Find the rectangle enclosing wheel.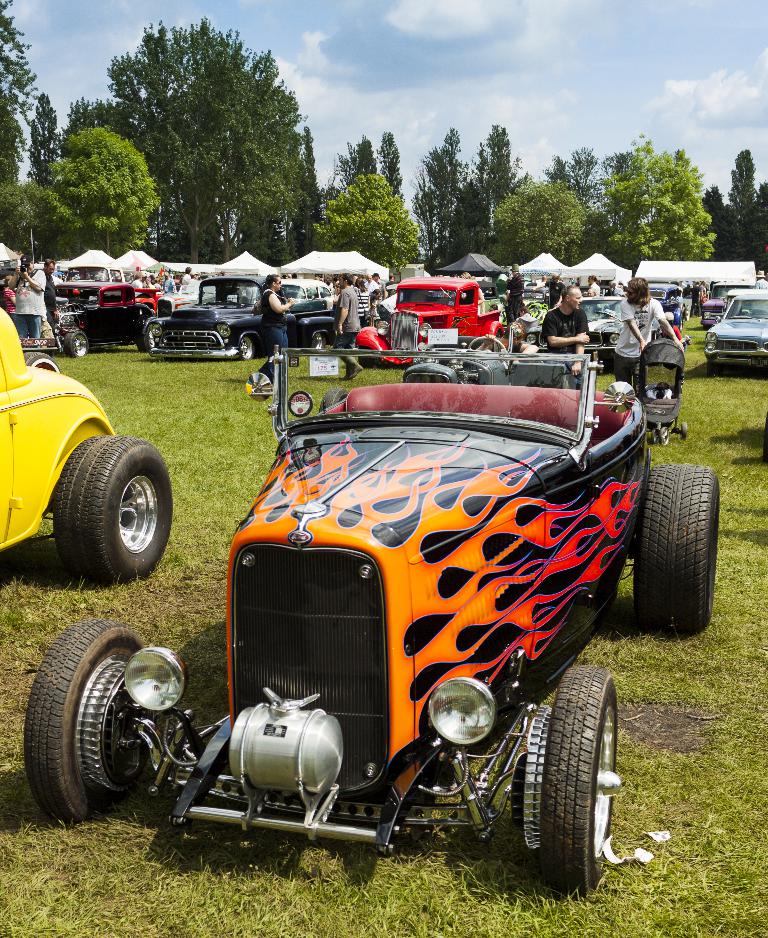
<box>69,329,88,354</box>.
